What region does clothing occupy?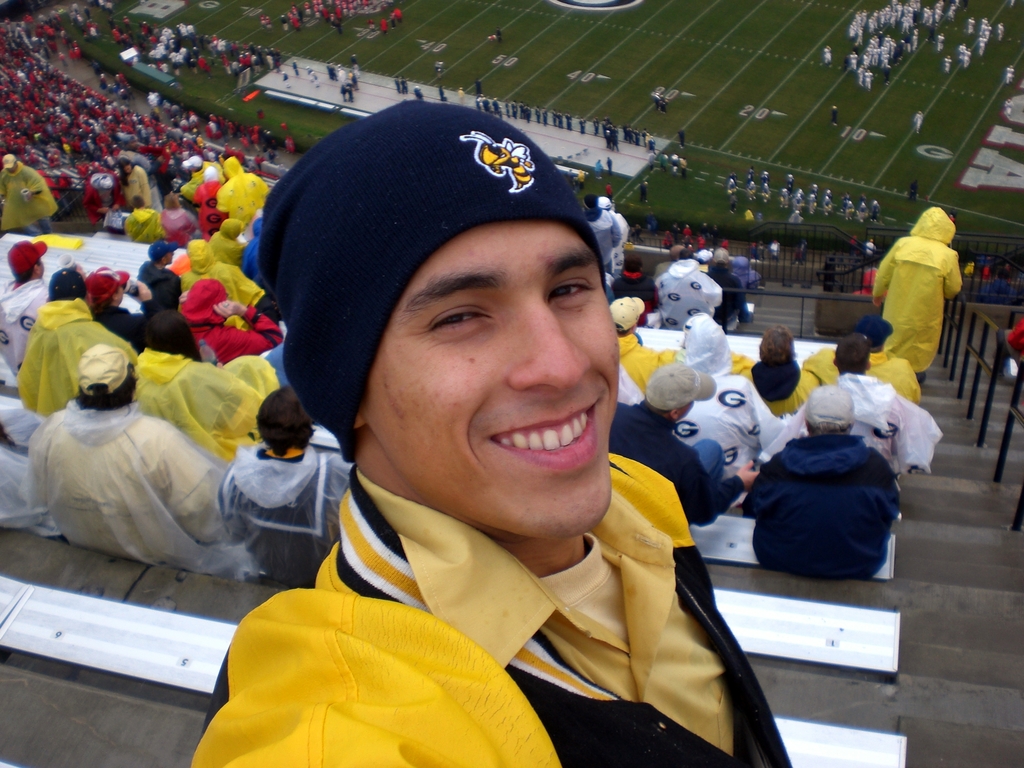
[left=216, top=224, right=250, bottom=252].
